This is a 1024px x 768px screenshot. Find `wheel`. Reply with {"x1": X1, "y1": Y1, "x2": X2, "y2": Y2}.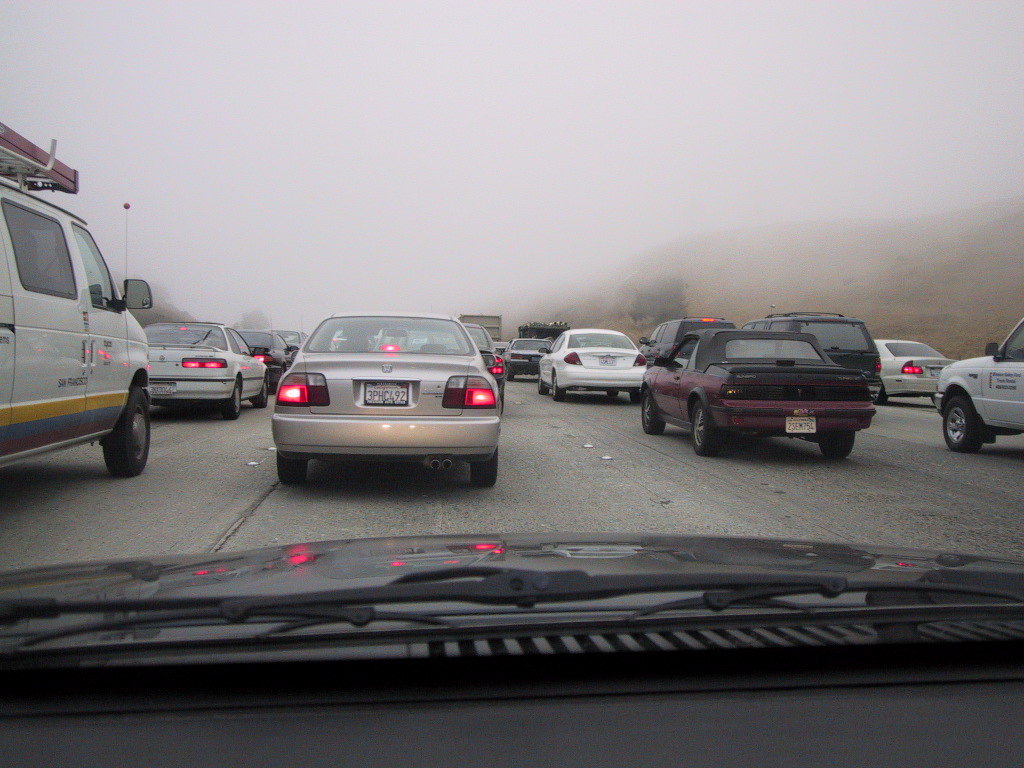
{"x1": 627, "y1": 390, "x2": 643, "y2": 401}.
